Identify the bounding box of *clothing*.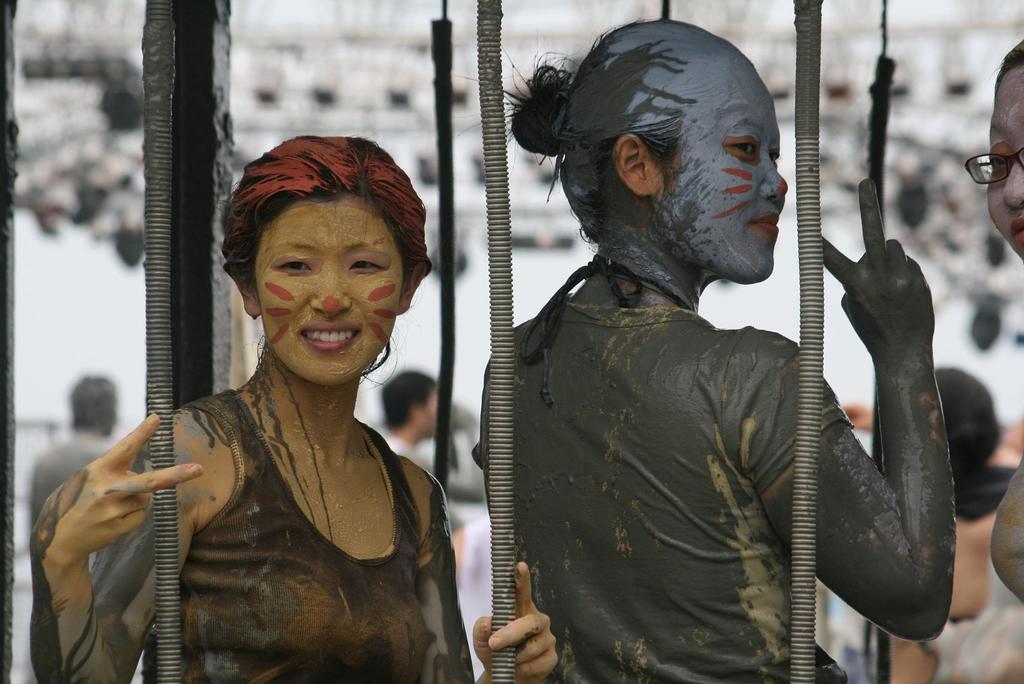
locate(385, 439, 468, 648).
